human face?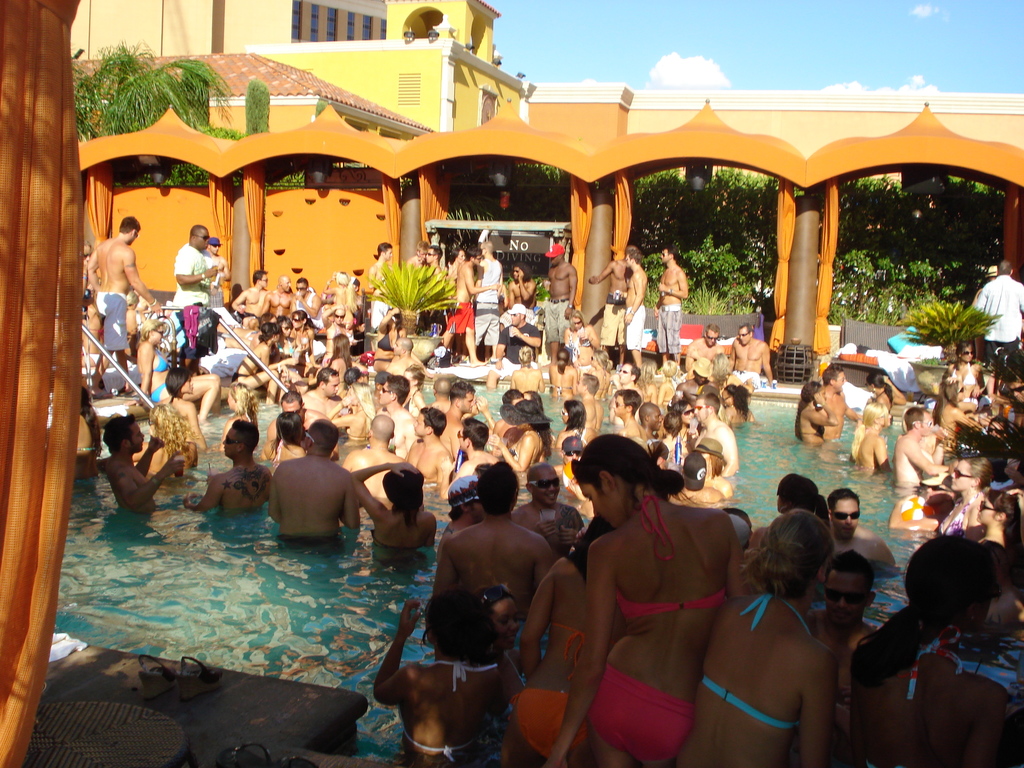
pyautogui.locateOnScreen(650, 410, 663, 433)
